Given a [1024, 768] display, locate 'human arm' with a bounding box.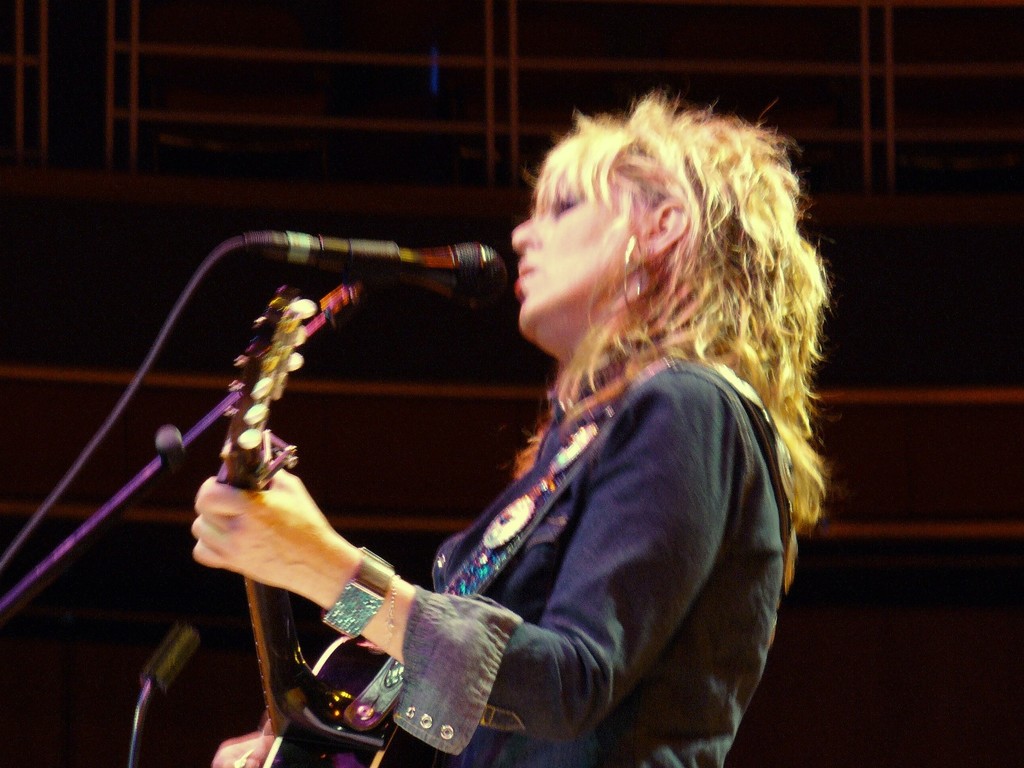
Located: <box>241,445,719,741</box>.
